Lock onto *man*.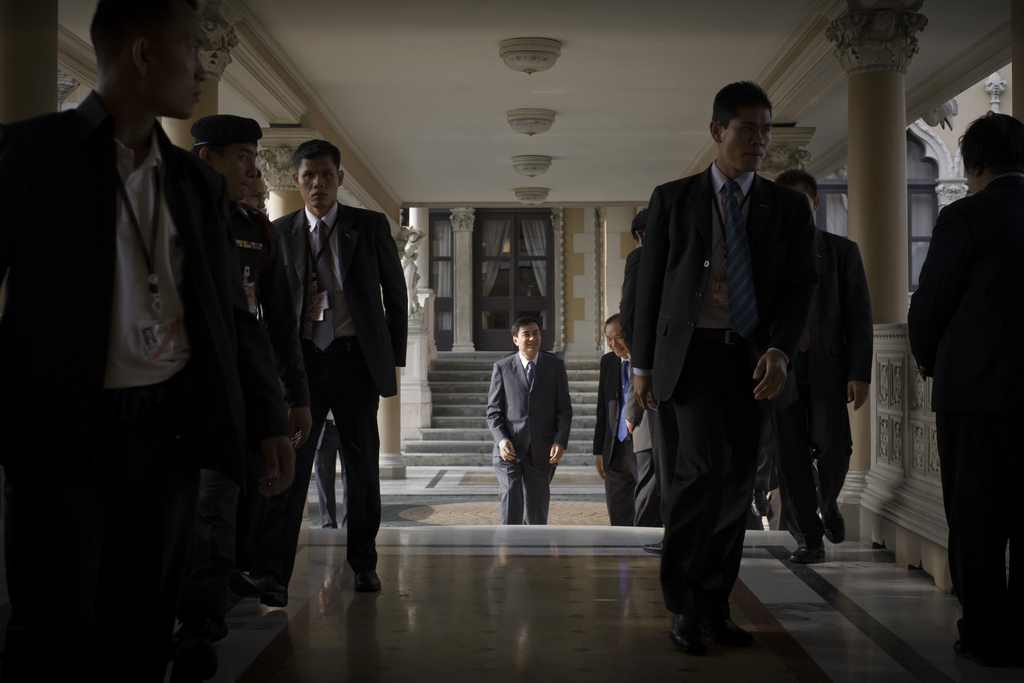
Locked: {"x1": 594, "y1": 311, "x2": 629, "y2": 514}.
